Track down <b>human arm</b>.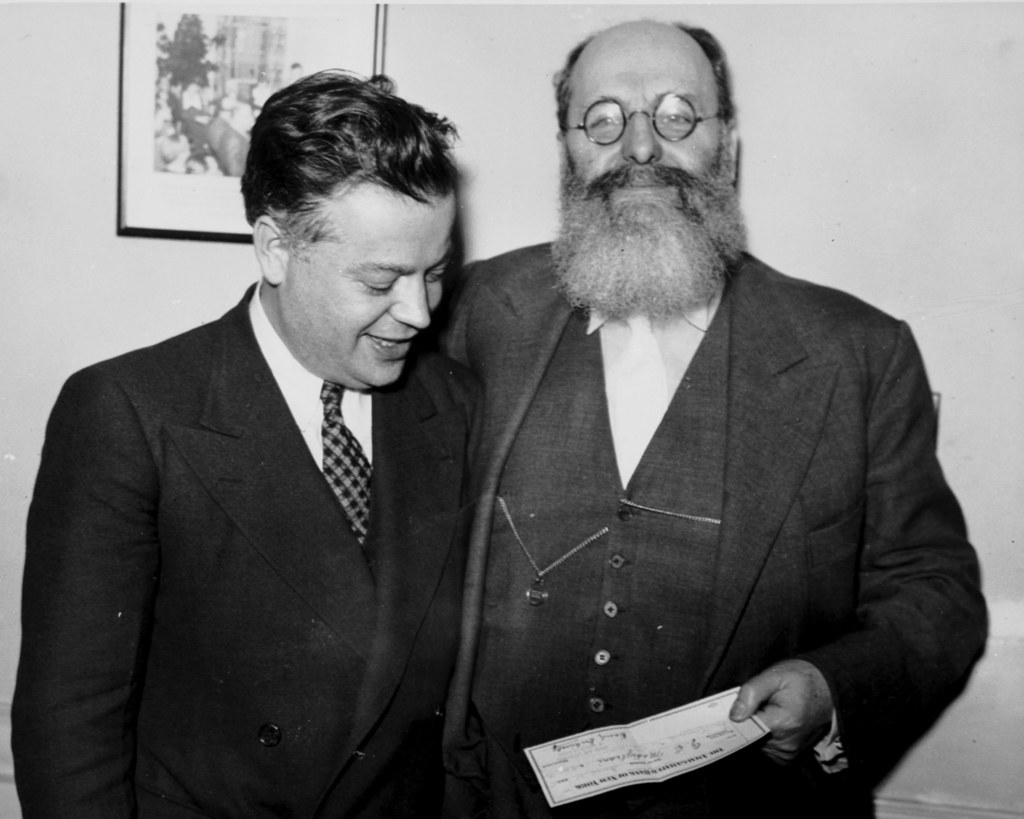
Tracked to box(720, 289, 997, 790).
